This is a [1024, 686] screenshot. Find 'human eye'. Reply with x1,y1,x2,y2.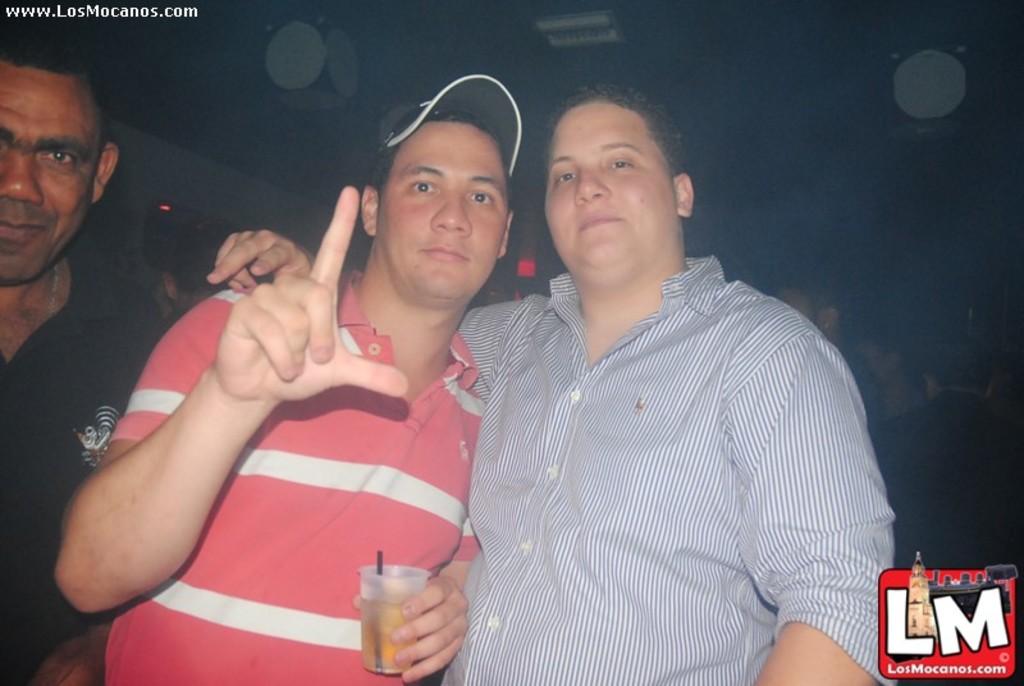
462,182,499,211.
